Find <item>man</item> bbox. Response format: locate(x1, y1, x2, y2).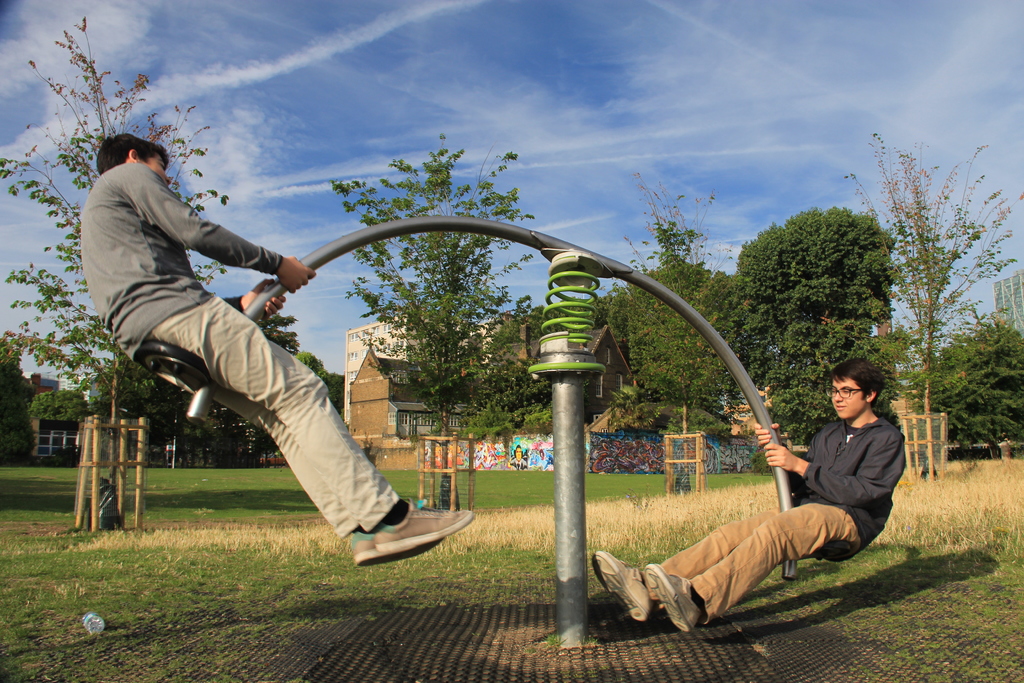
locate(69, 147, 422, 521).
